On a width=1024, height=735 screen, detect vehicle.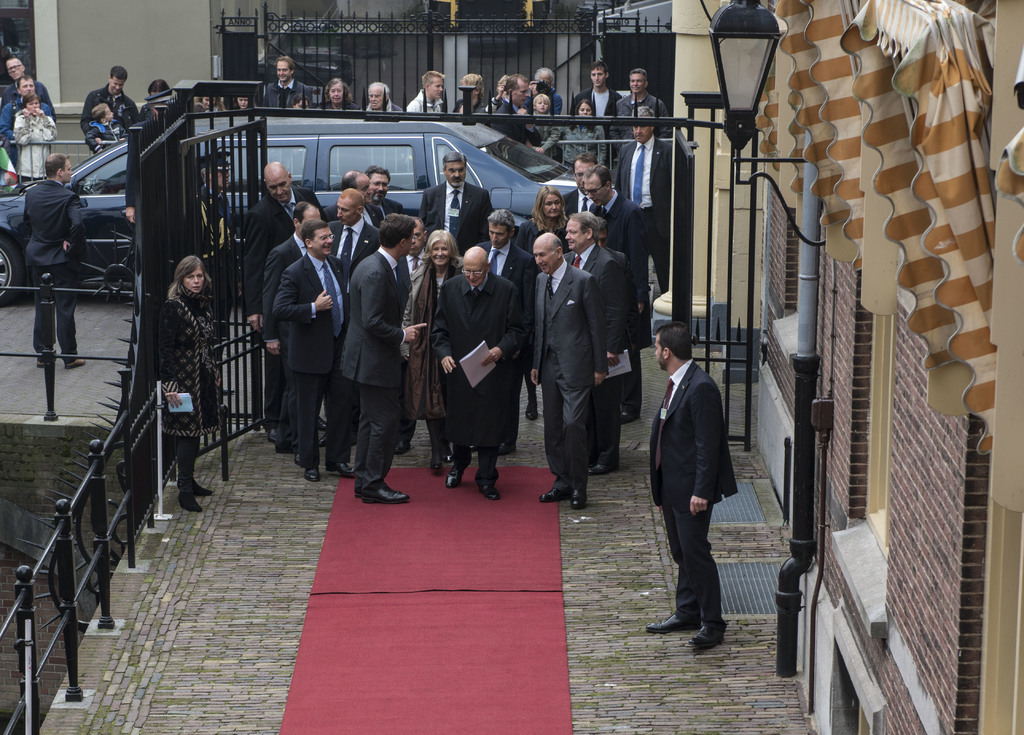
(left=0, top=112, right=616, bottom=307).
